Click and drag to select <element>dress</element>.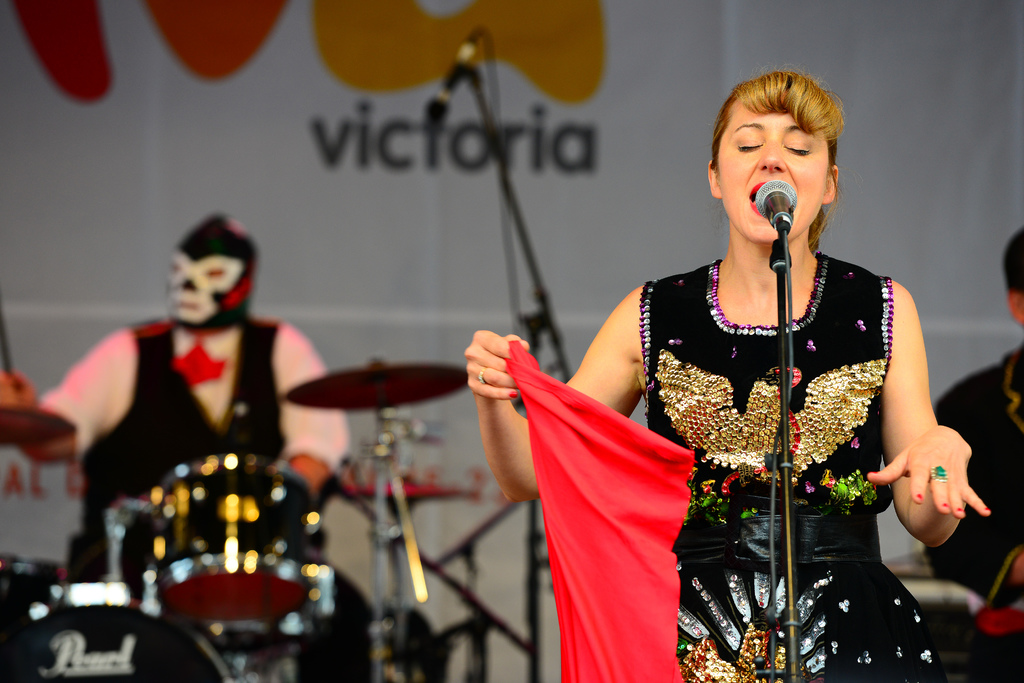
Selection: 628,257,948,682.
